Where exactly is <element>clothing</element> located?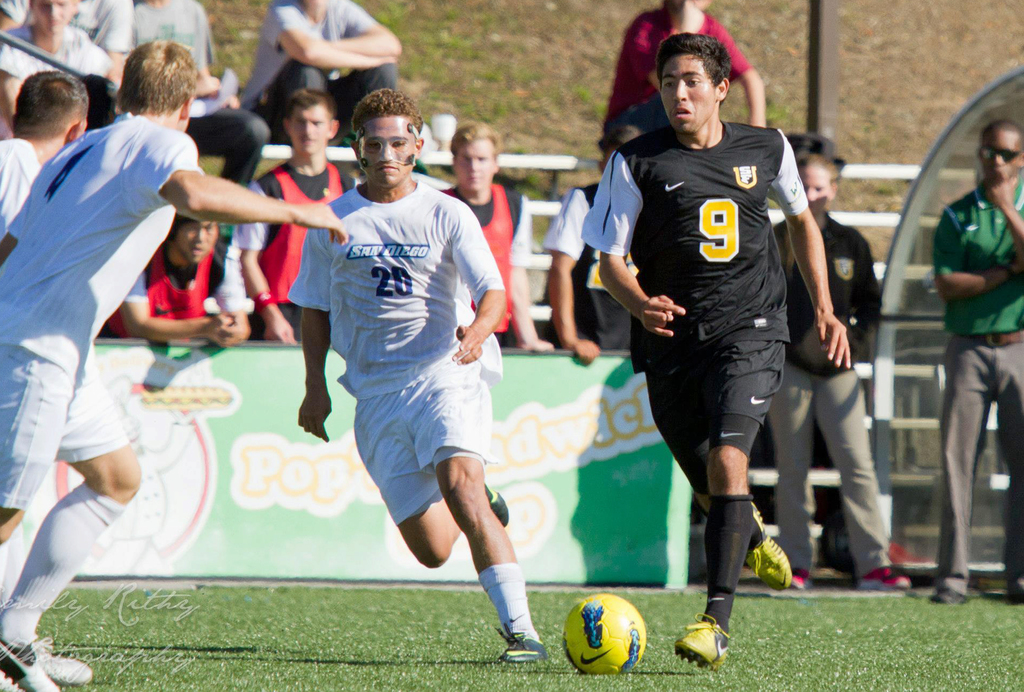
Its bounding box is (0, 15, 127, 103).
